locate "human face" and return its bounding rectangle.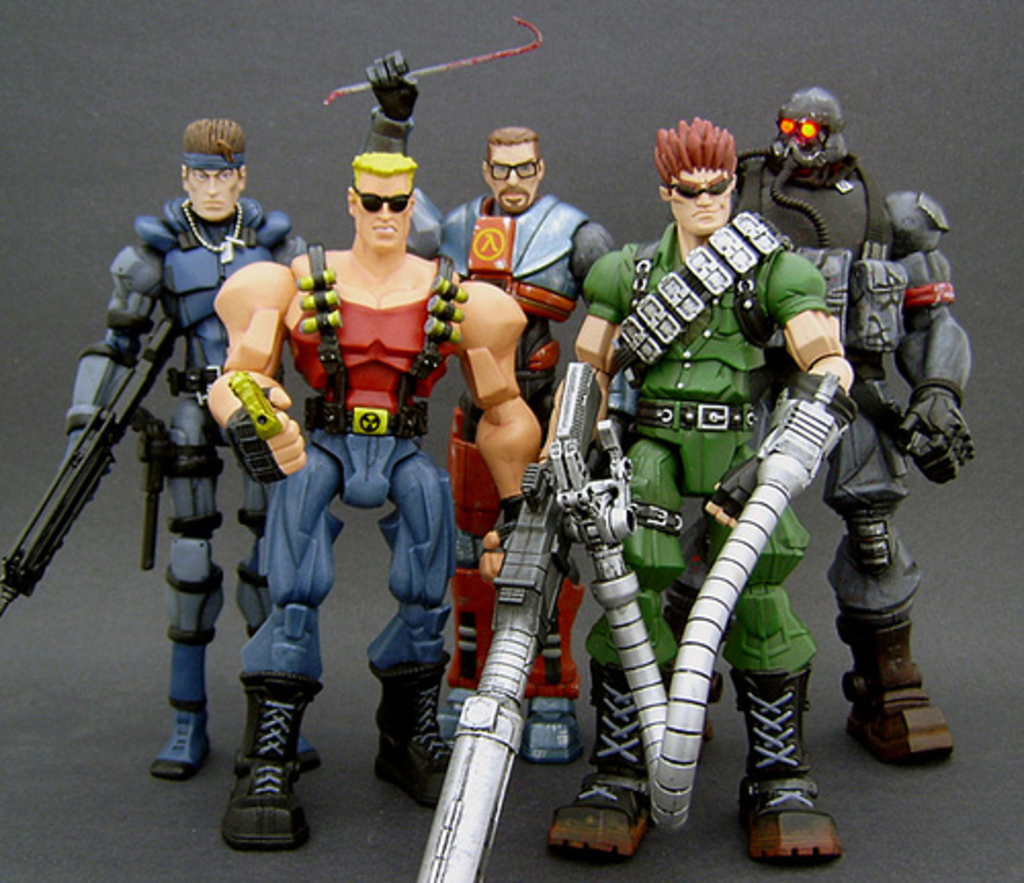
(188, 166, 240, 217).
